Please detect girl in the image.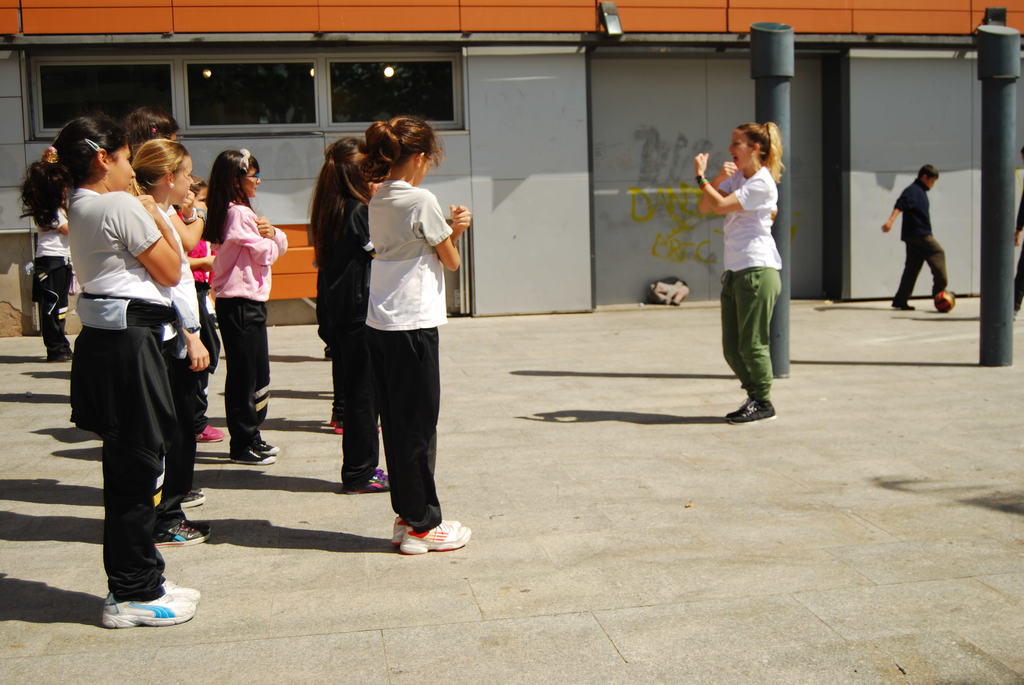
[130,136,214,544].
